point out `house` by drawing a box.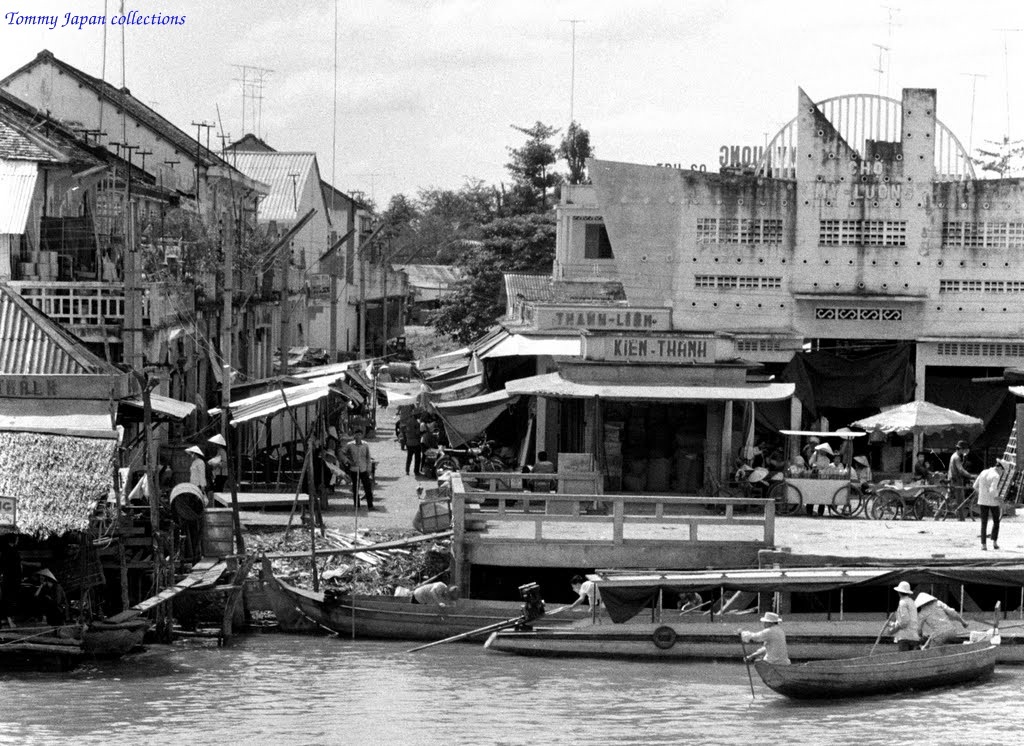
(3, 51, 277, 377).
